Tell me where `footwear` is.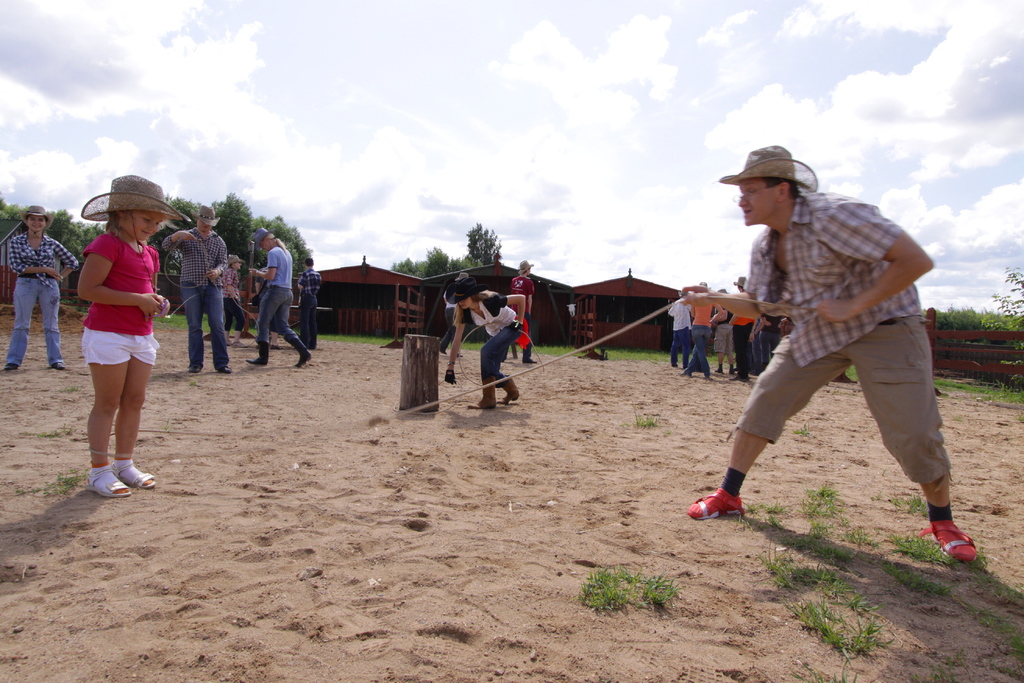
`footwear` is at {"left": 245, "top": 339, "right": 271, "bottom": 366}.
